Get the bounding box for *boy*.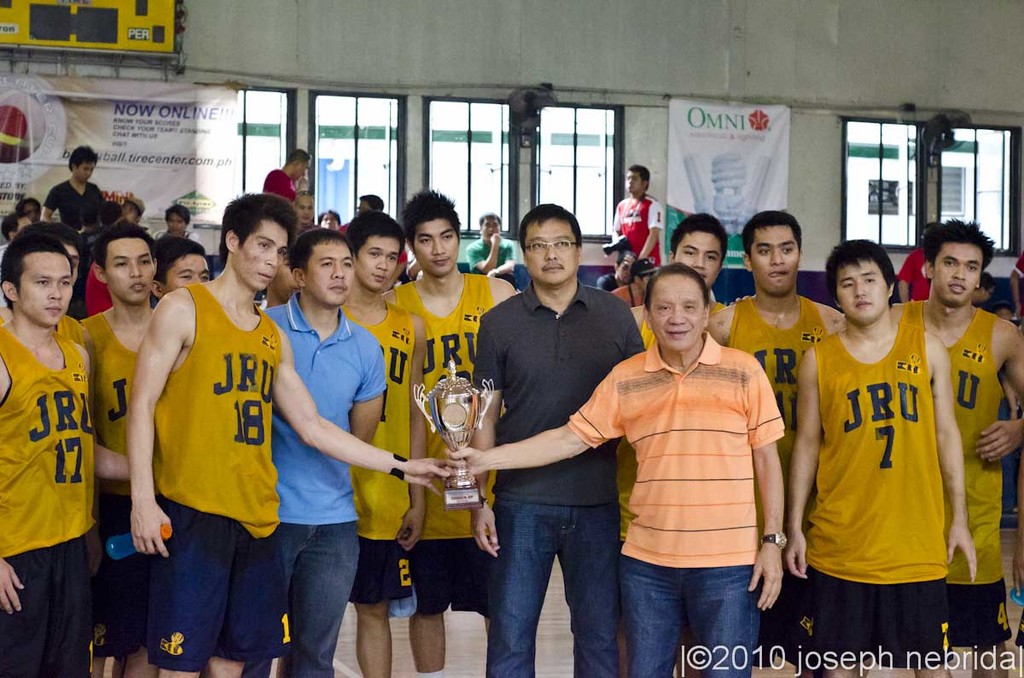
(787,231,988,656).
